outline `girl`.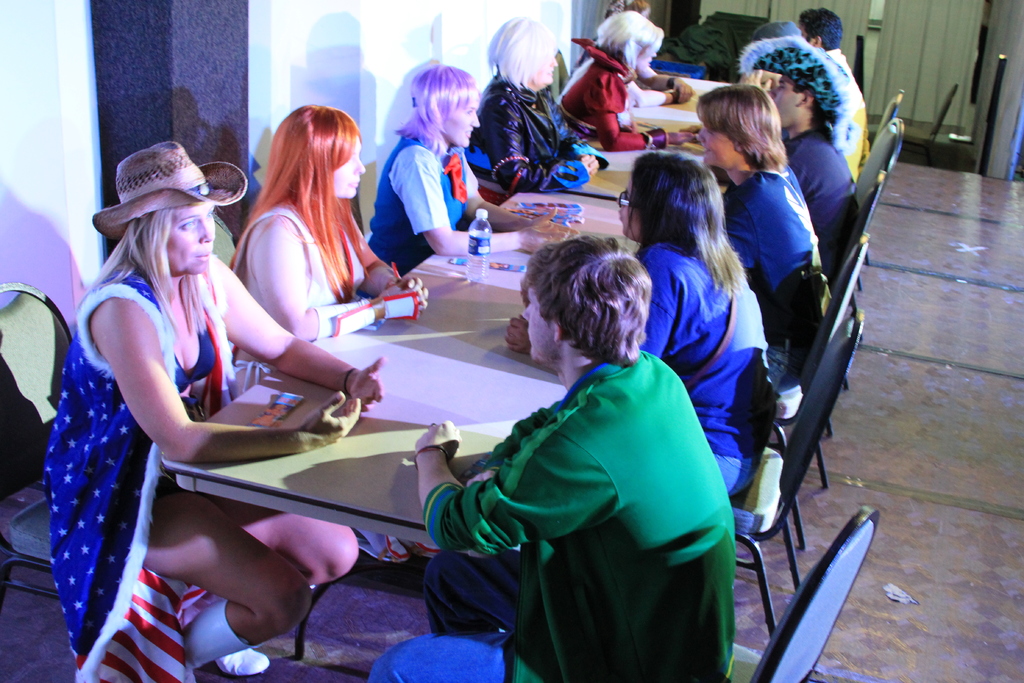
Outline: detection(47, 142, 359, 682).
